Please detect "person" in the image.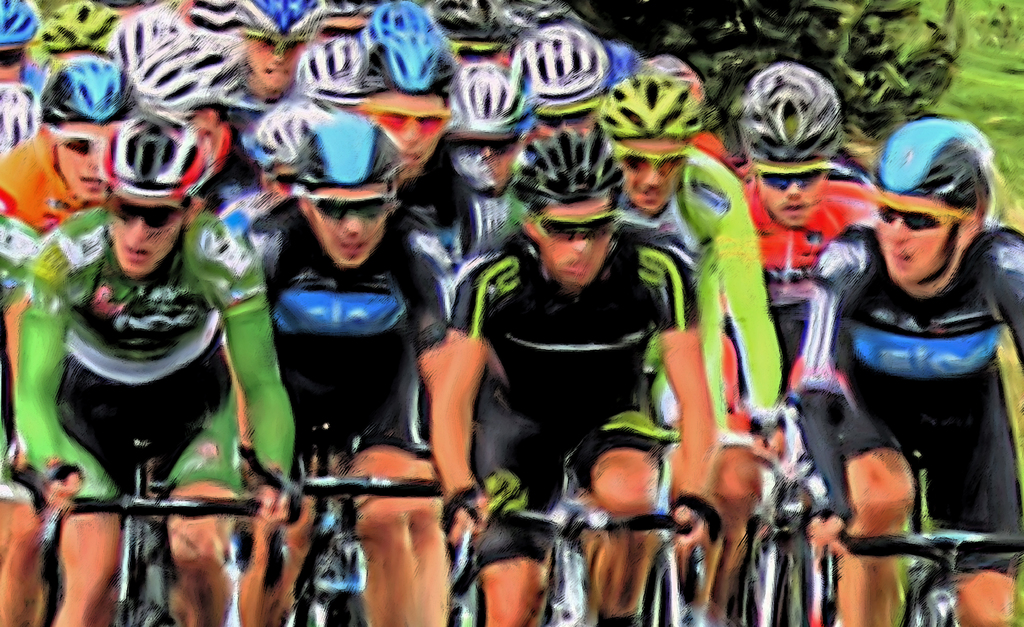
region(10, 93, 301, 626).
